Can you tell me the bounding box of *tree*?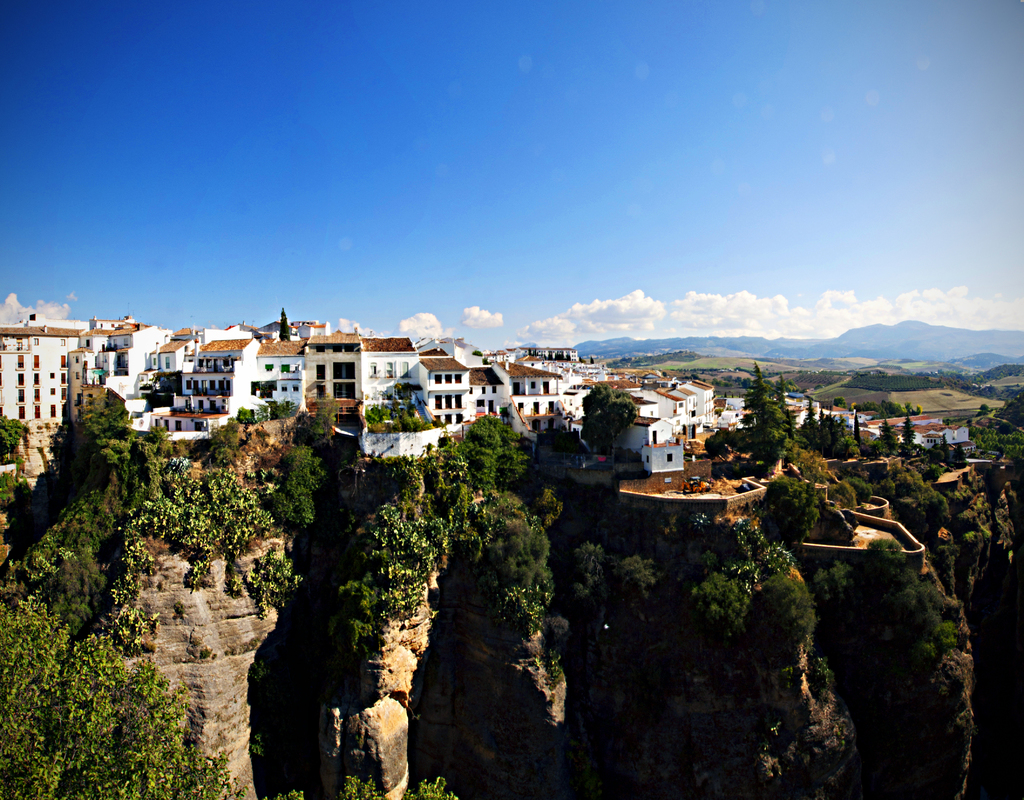
left=237, top=407, right=250, bottom=427.
